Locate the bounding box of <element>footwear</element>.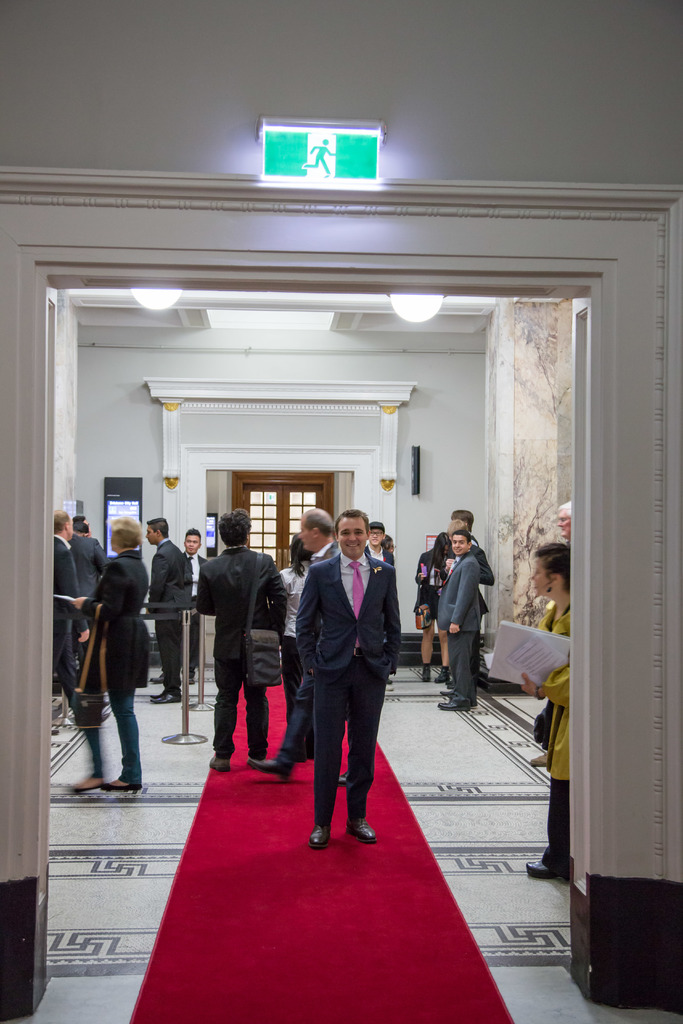
Bounding box: 102 771 140 796.
